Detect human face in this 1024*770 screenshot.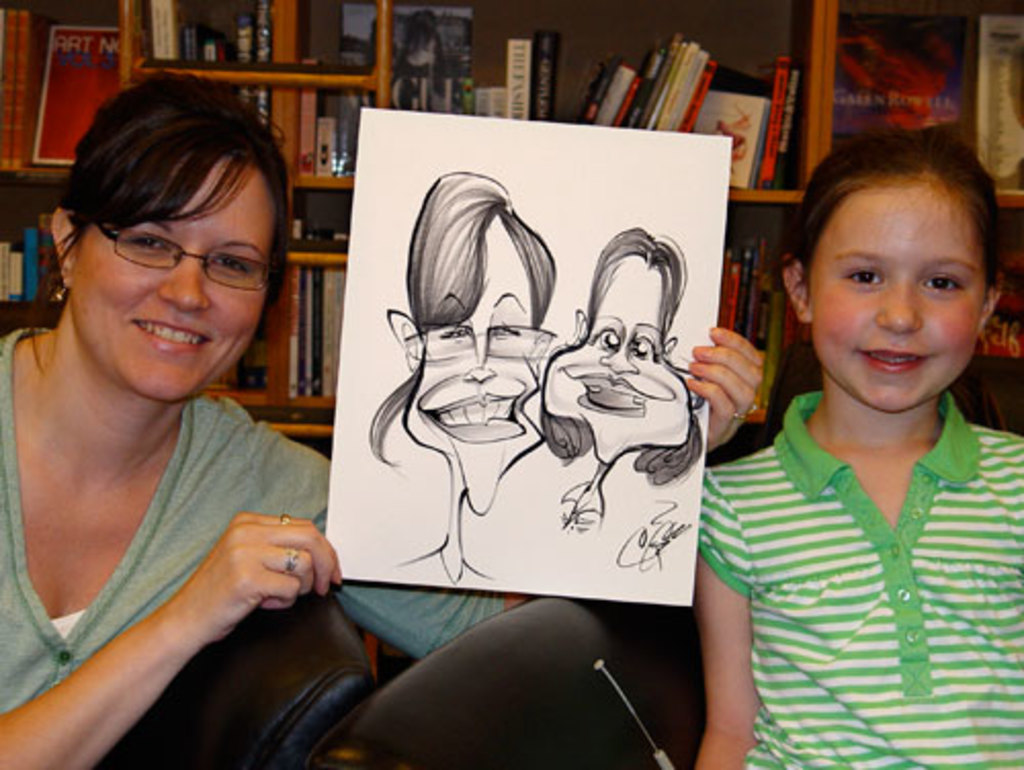
Detection: 72/154/266/397.
